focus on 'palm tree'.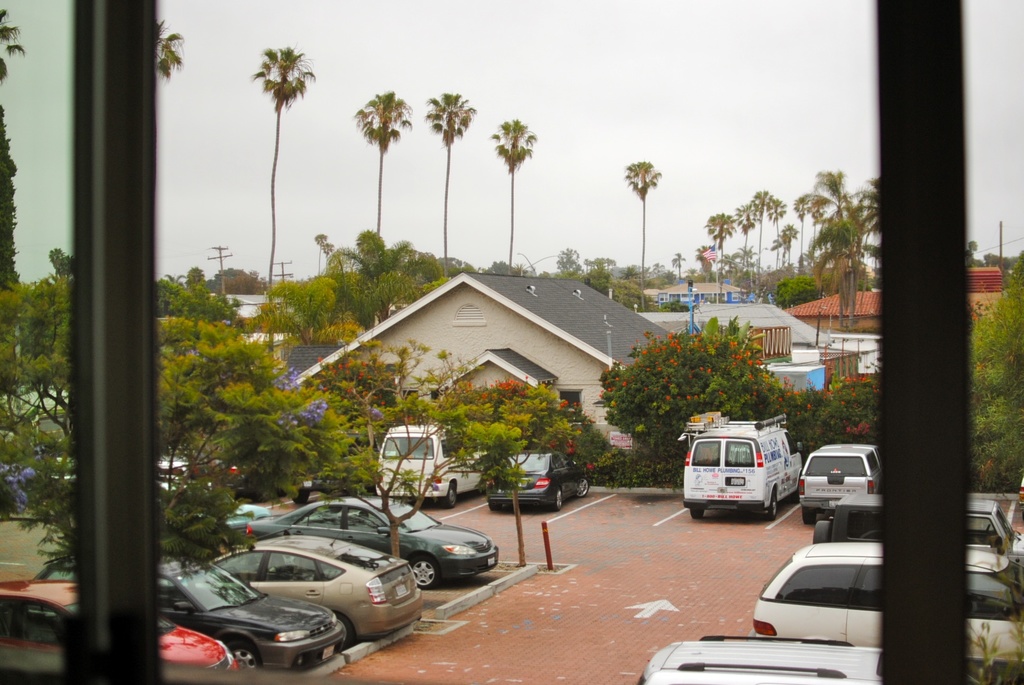
Focused at detection(784, 184, 822, 273).
